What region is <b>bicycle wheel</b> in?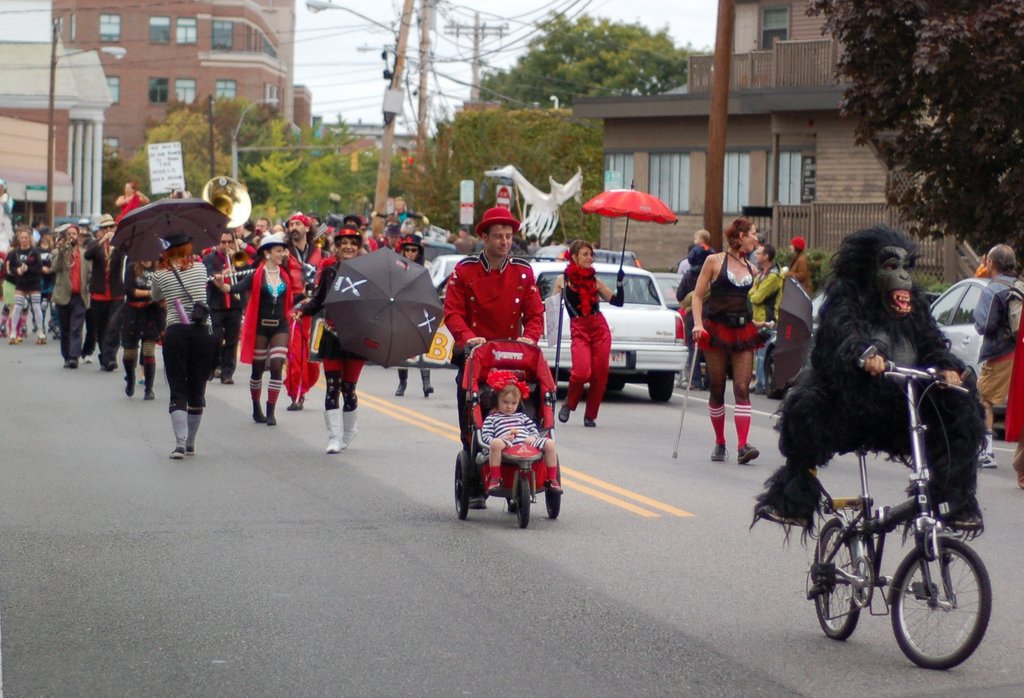
region(898, 523, 990, 676).
